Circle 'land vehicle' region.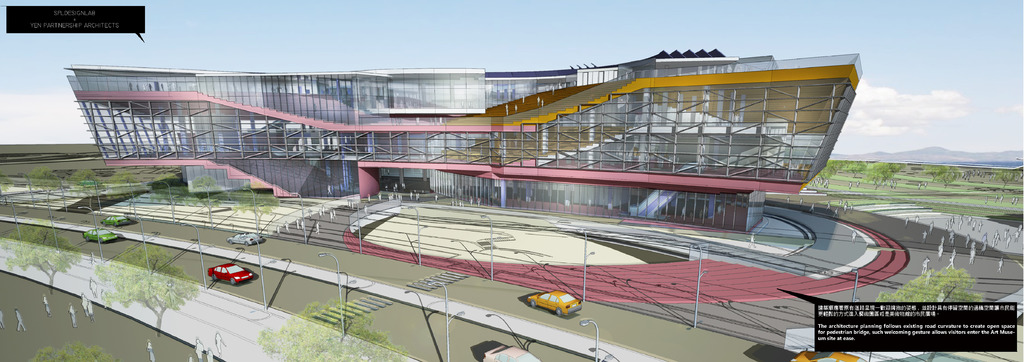
Region: select_region(102, 215, 129, 223).
